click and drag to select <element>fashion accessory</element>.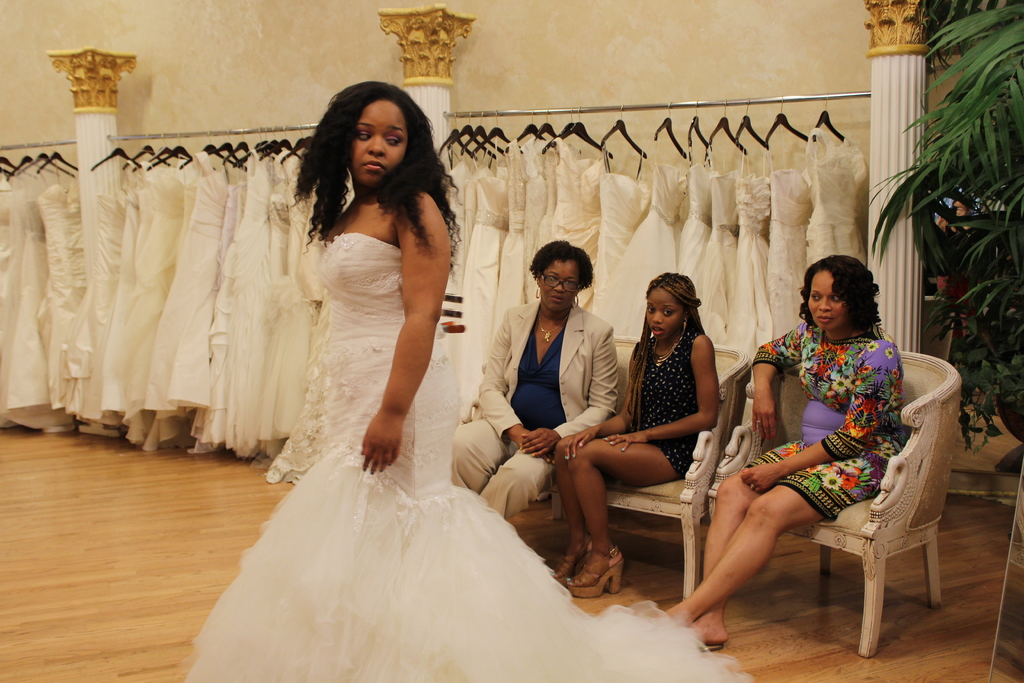
Selection: region(753, 418, 763, 426).
